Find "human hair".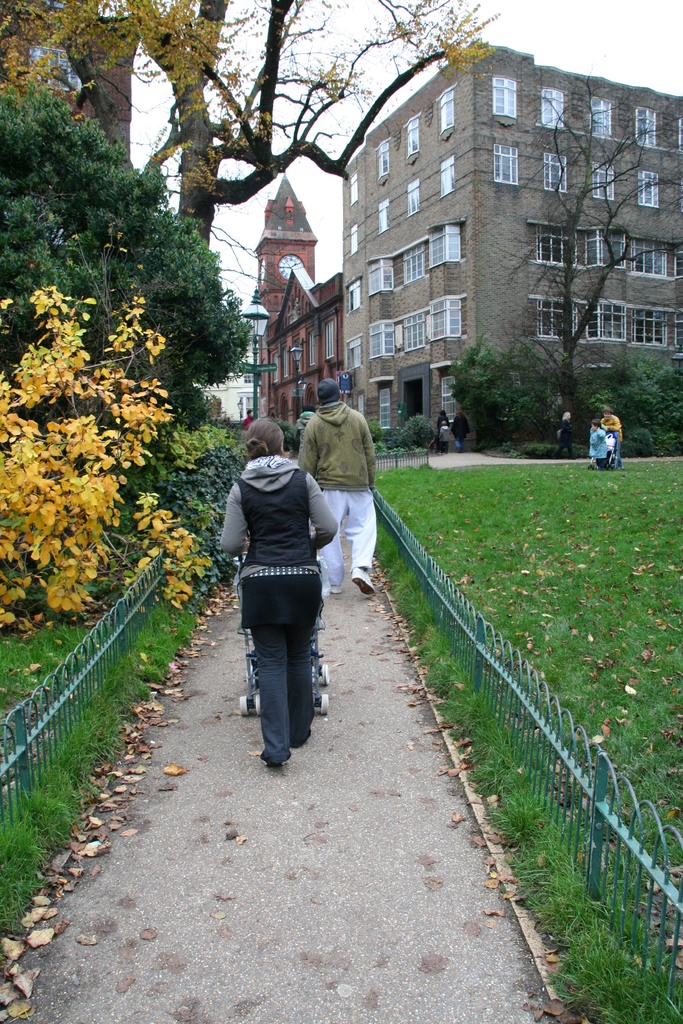
rect(562, 410, 571, 420).
